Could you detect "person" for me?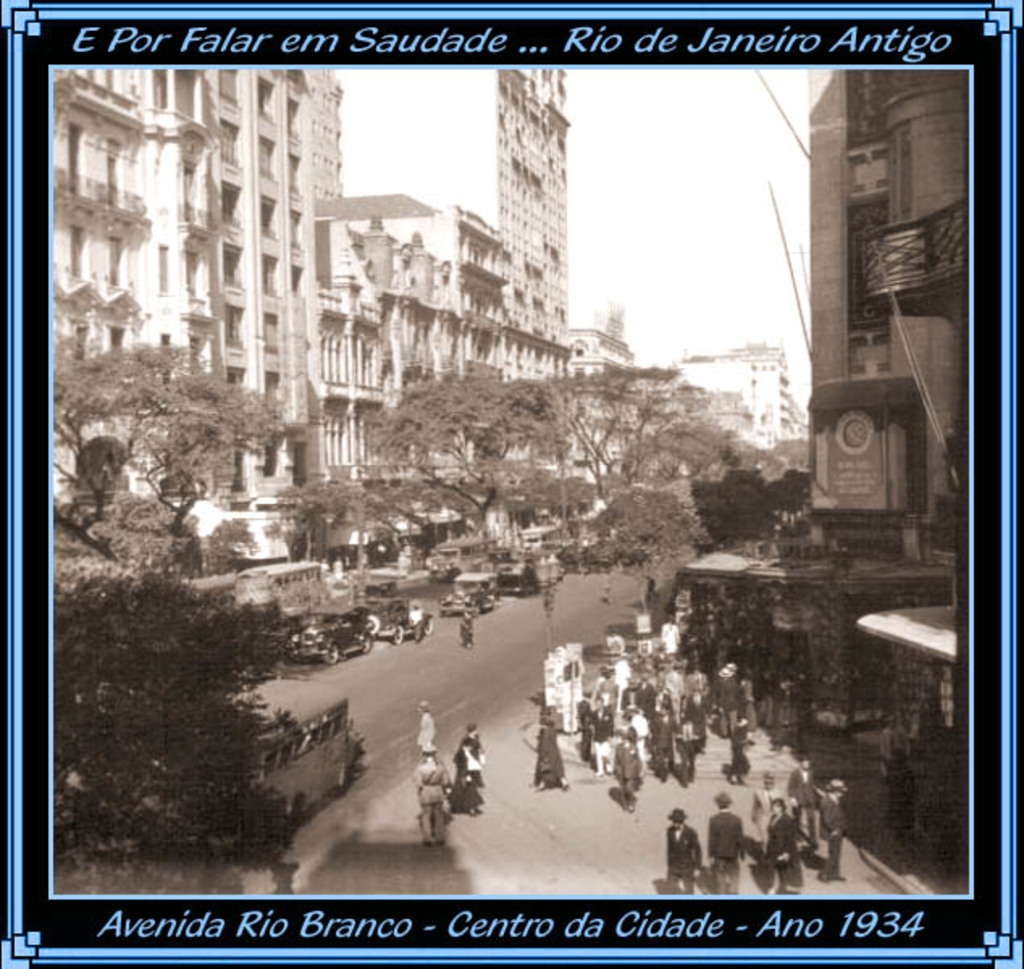
Detection result: [left=712, top=798, right=743, bottom=904].
